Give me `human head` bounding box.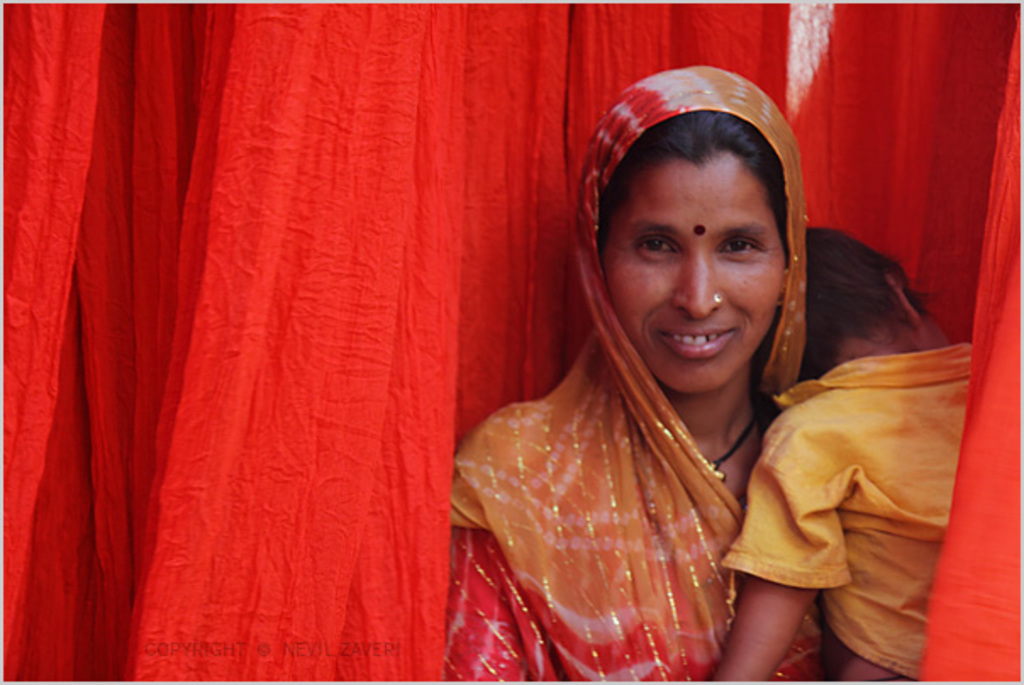
(604,78,800,351).
